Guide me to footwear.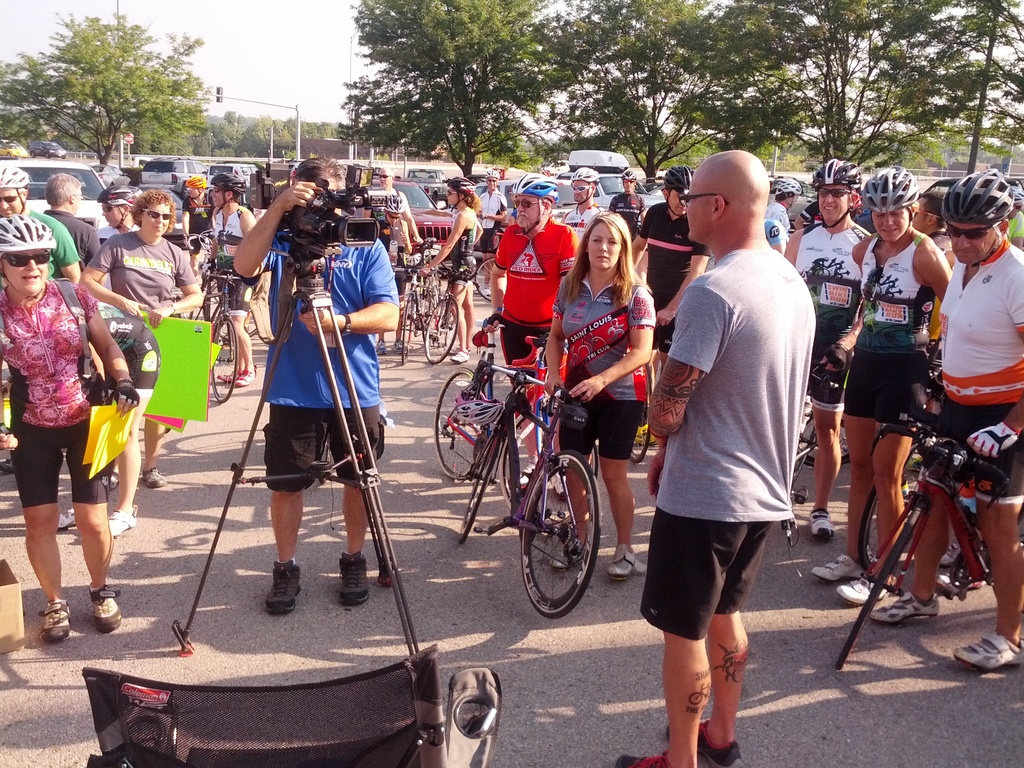
Guidance: (left=552, top=543, right=596, bottom=575).
